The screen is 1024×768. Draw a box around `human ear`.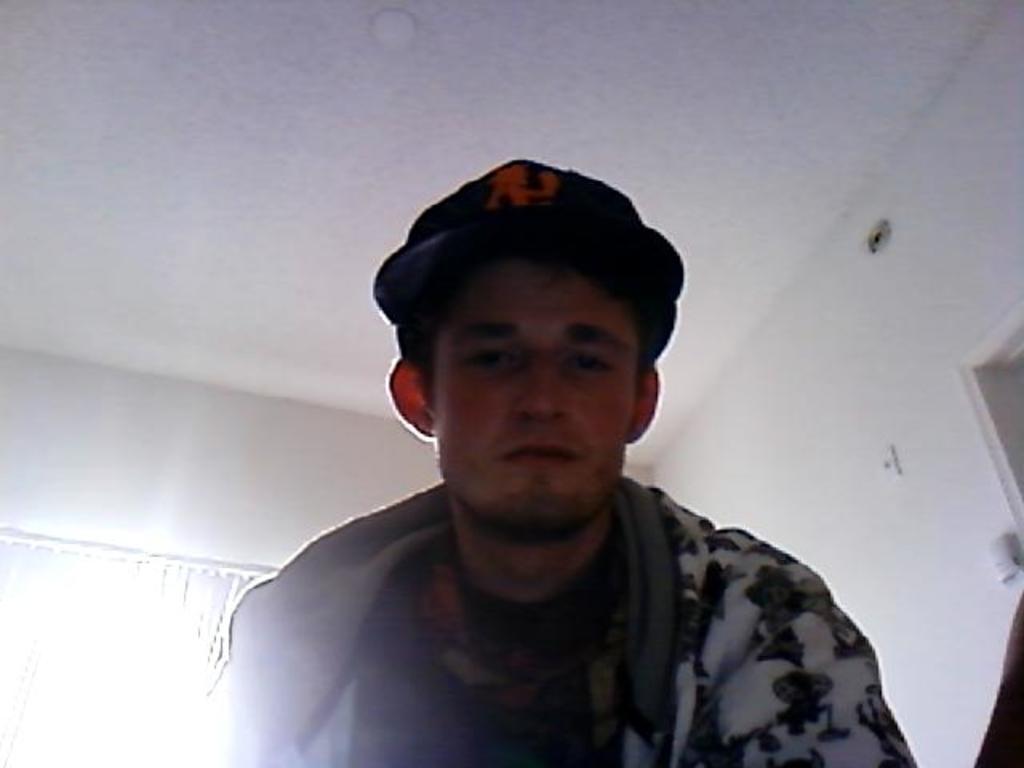
(627, 362, 659, 448).
